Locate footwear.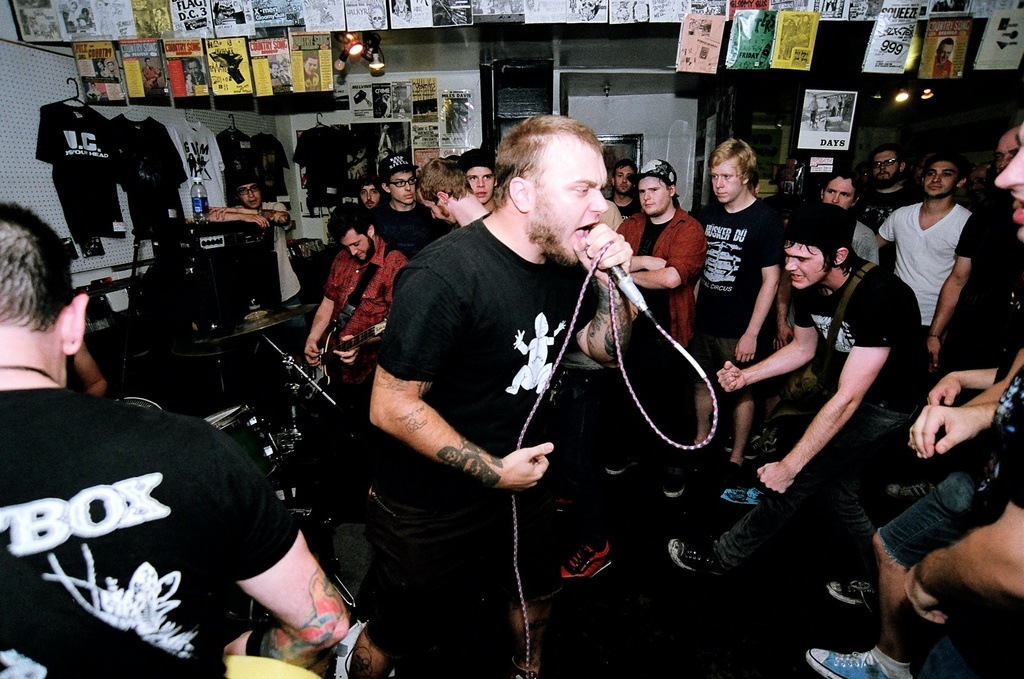
Bounding box: [663,483,695,507].
